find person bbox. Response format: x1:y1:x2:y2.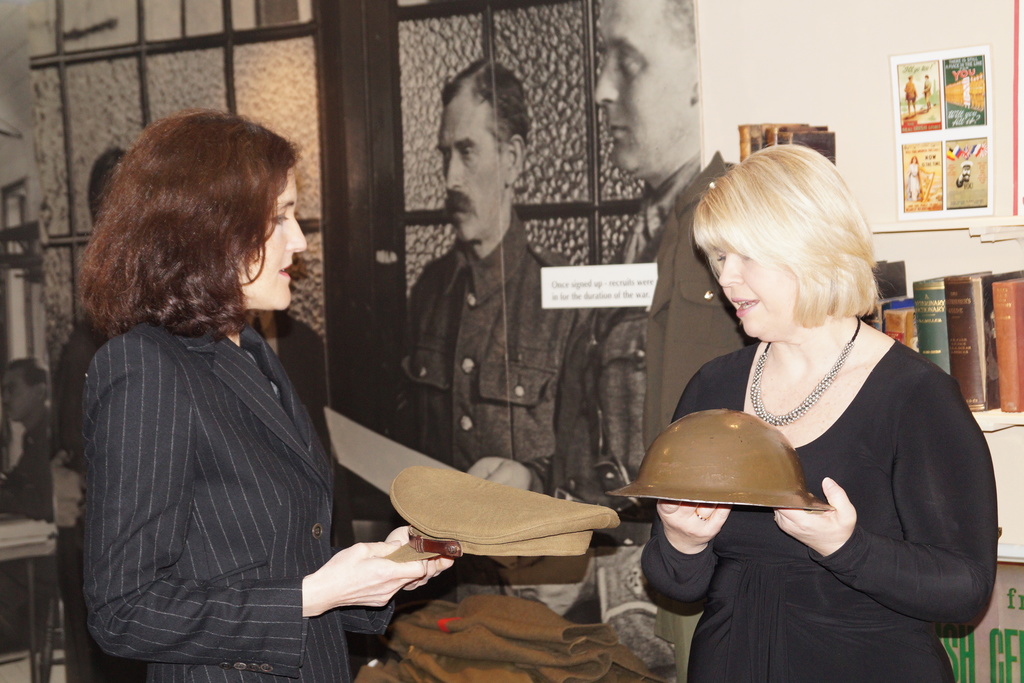
640:142:995:682.
